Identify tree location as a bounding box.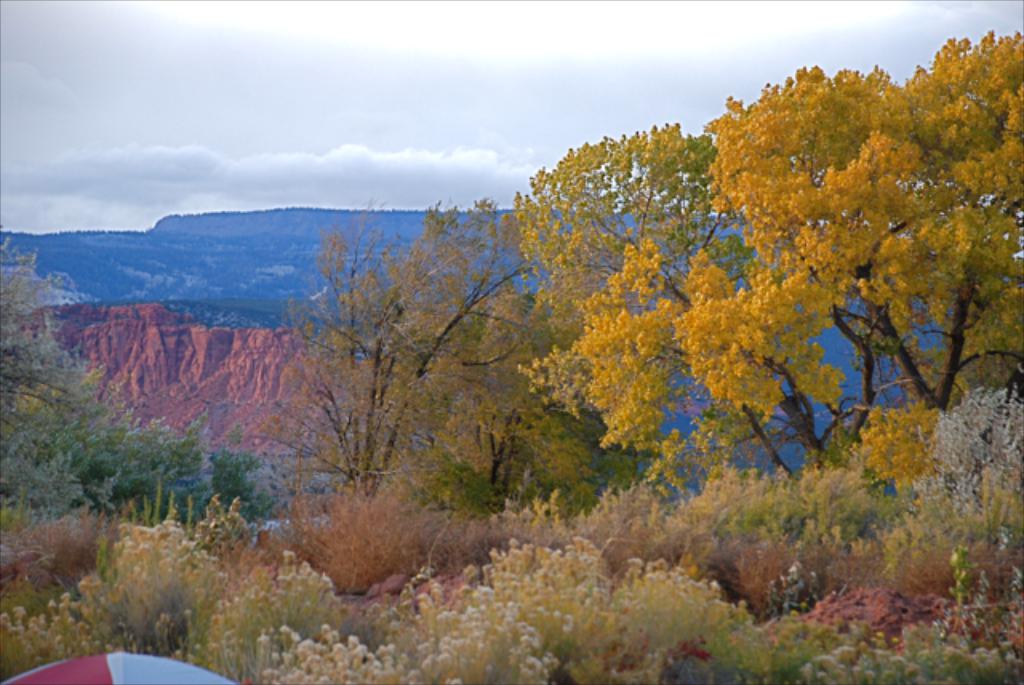
select_region(256, 194, 576, 520).
